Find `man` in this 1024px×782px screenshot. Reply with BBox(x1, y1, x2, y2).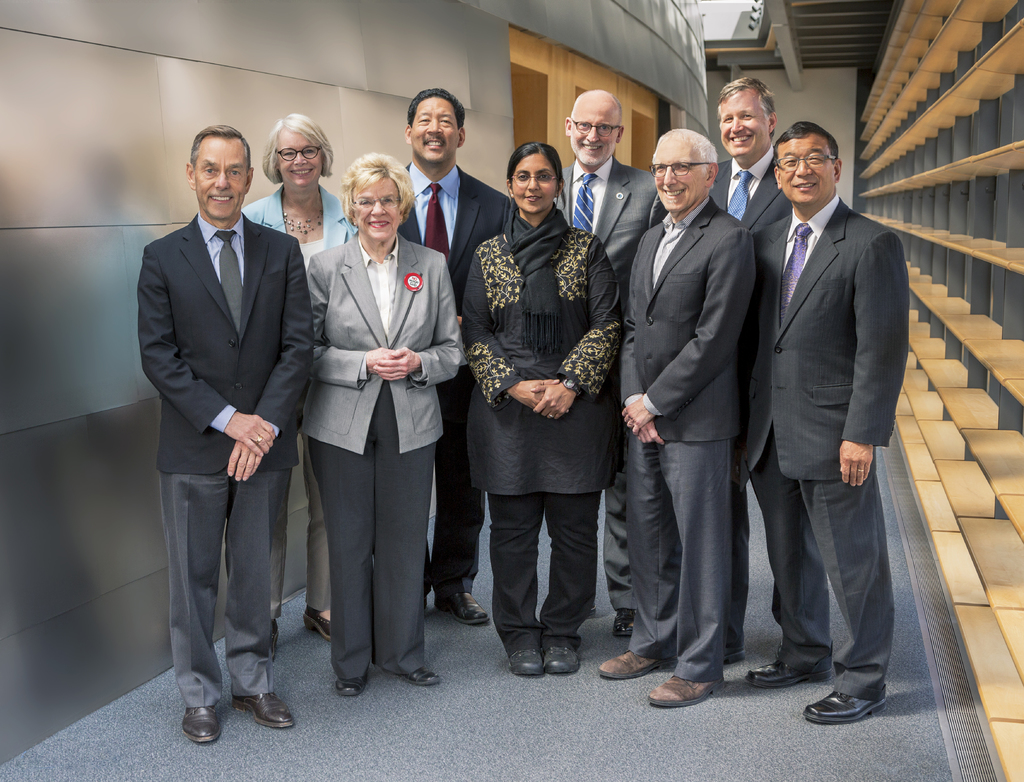
BBox(753, 124, 909, 735).
